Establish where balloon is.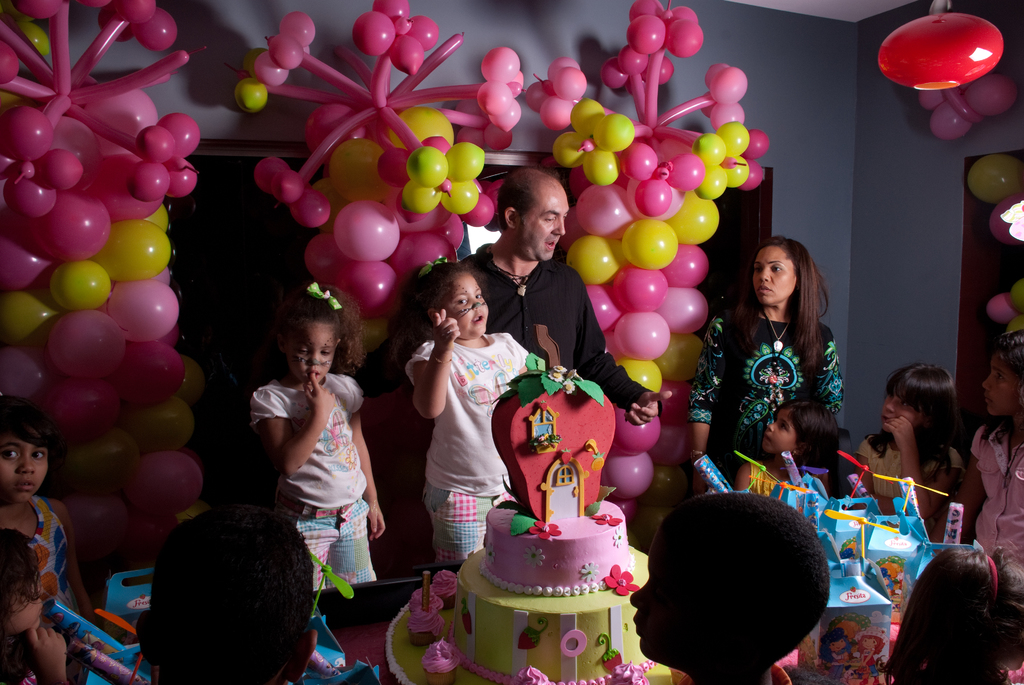
Established at (36, 150, 86, 198).
